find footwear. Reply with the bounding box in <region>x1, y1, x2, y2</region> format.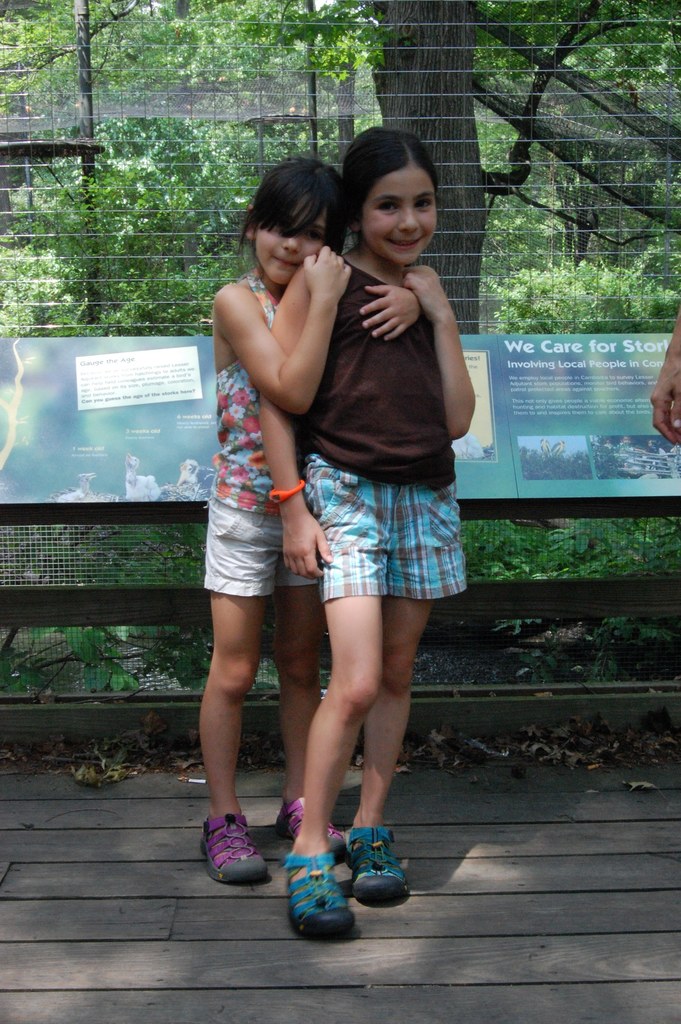
<region>331, 827, 408, 904</region>.
